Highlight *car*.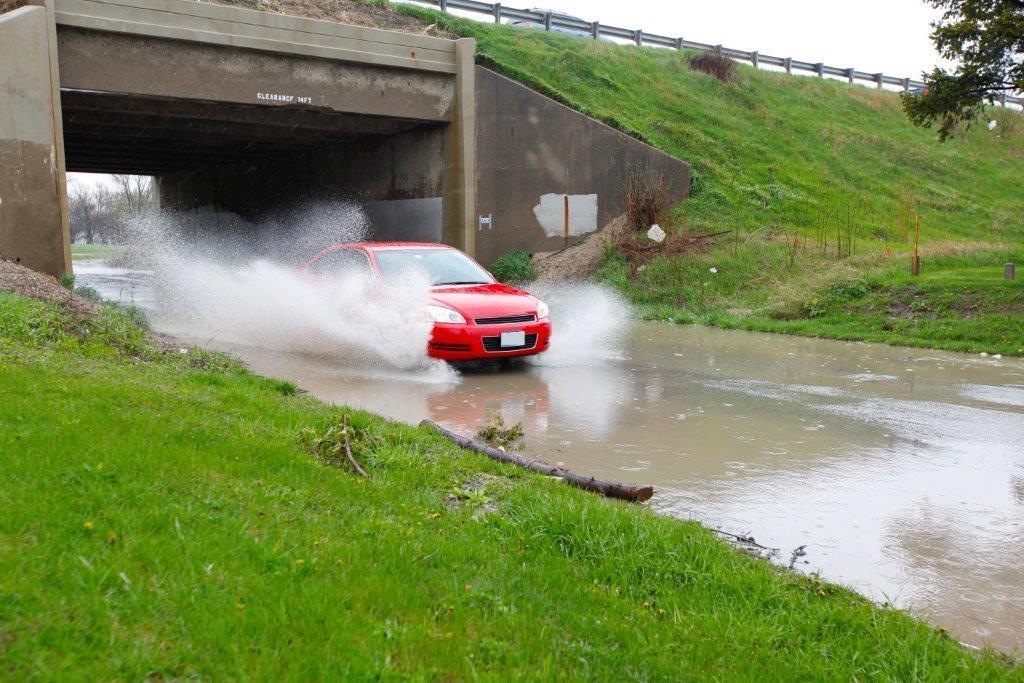
Highlighted region: 289 242 552 365.
